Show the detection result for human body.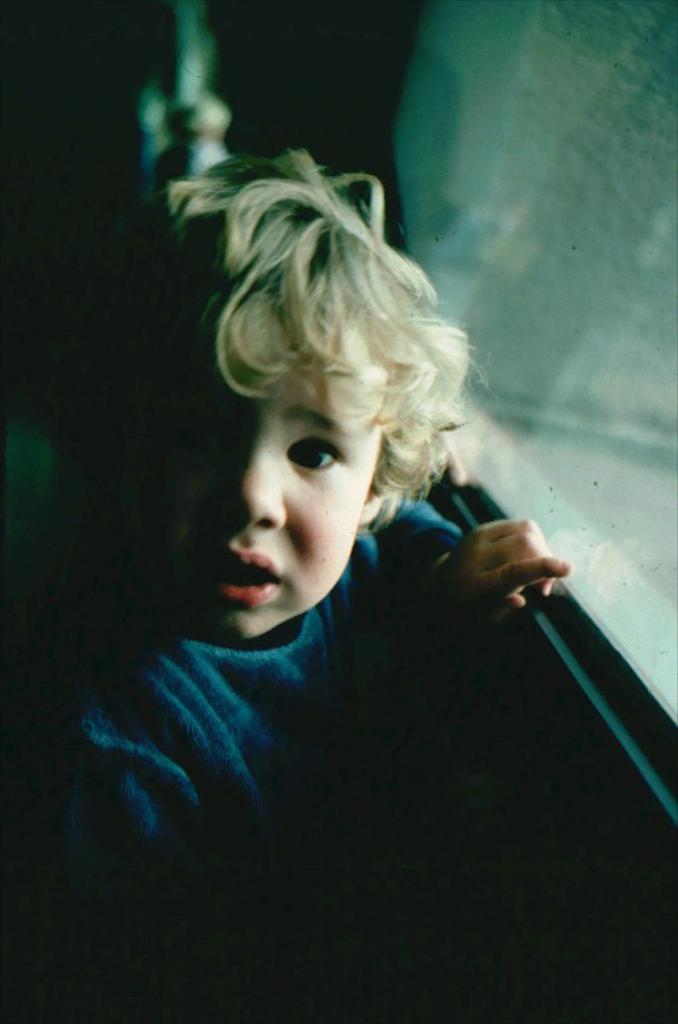
(93,159,562,932).
